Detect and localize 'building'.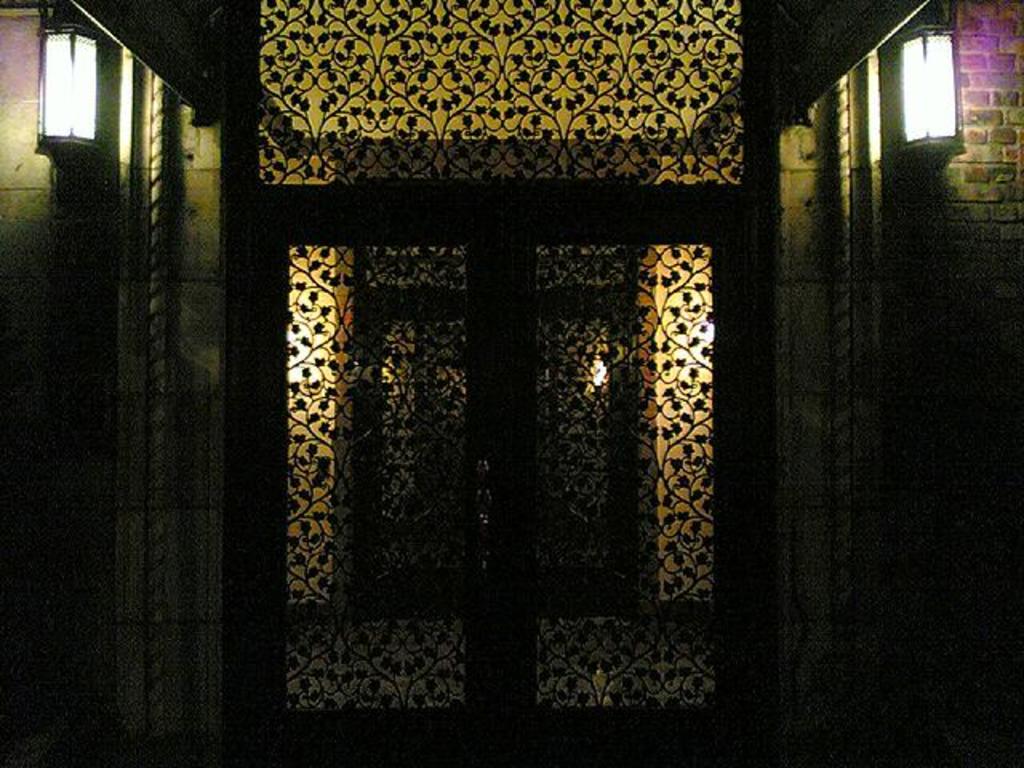
Localized at pyautogui.locateOnScreen(0, 0, 1022, 766).
